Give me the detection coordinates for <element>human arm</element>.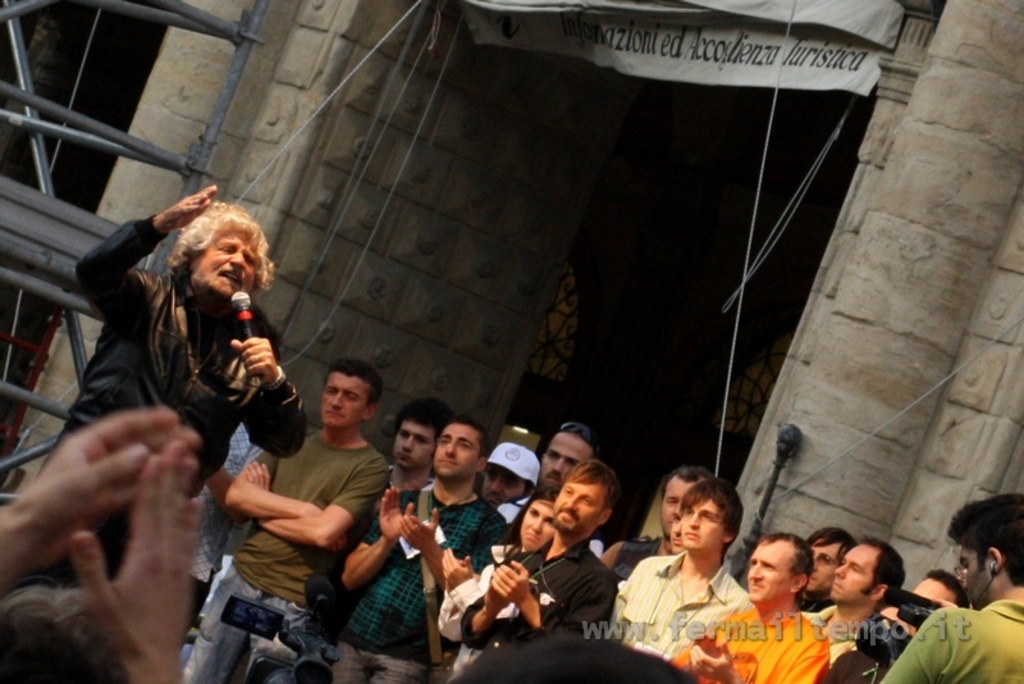
[68,438,186,683].
